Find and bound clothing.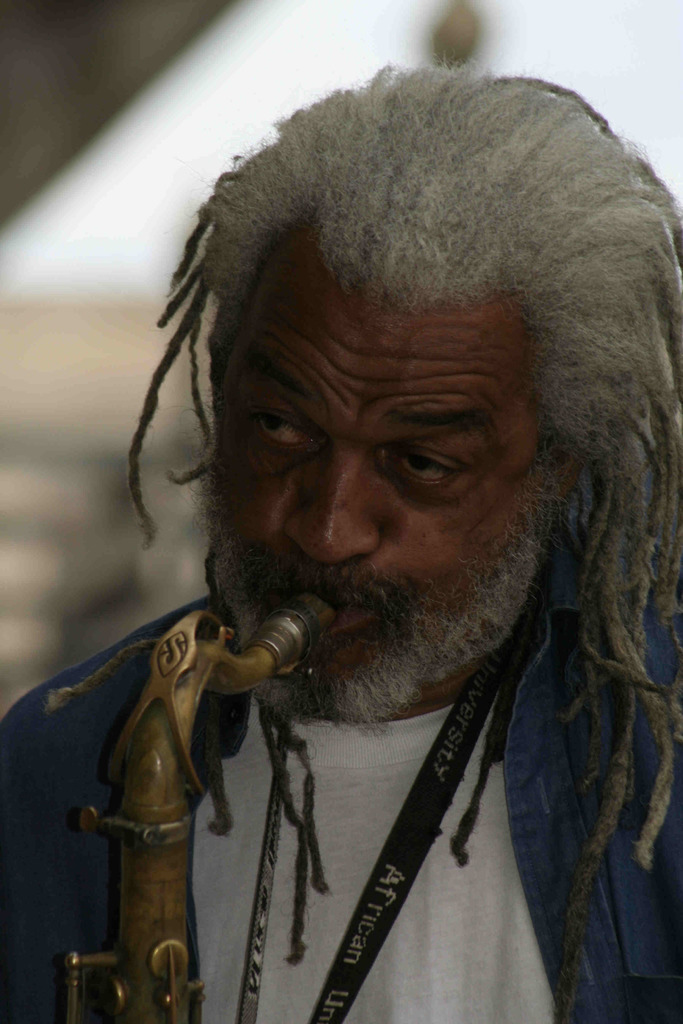
Bound: 2, 495, 682, 1023.
